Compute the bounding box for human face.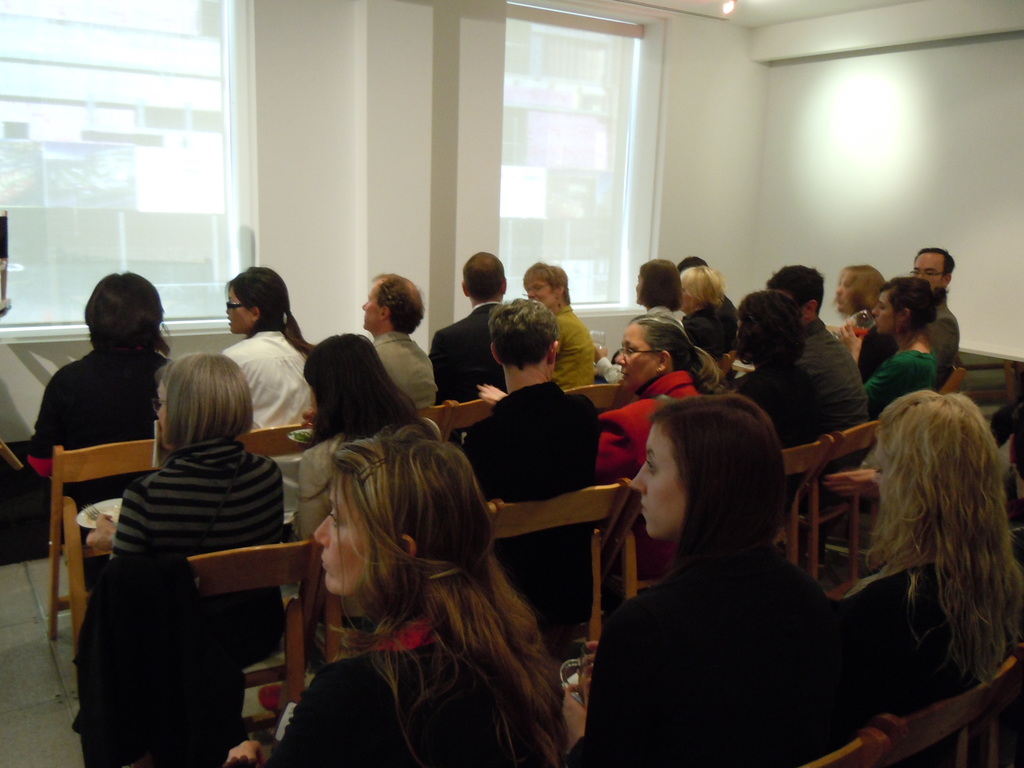
[876,290,895,333].
